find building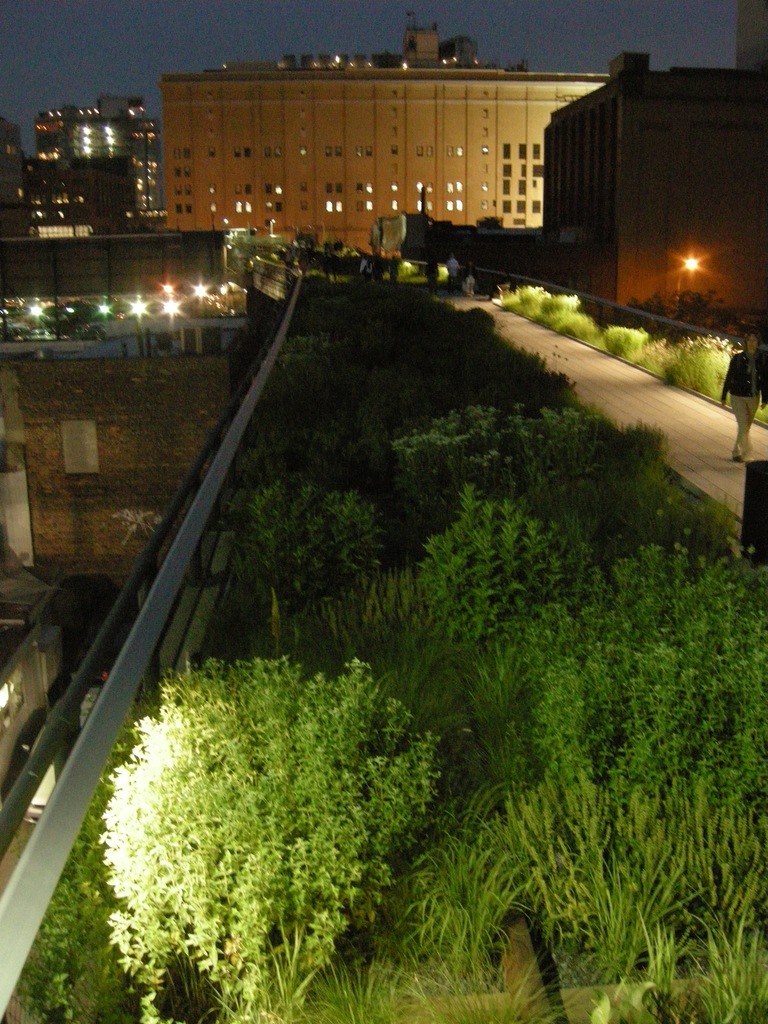
<box>40,92,158,236</box>
